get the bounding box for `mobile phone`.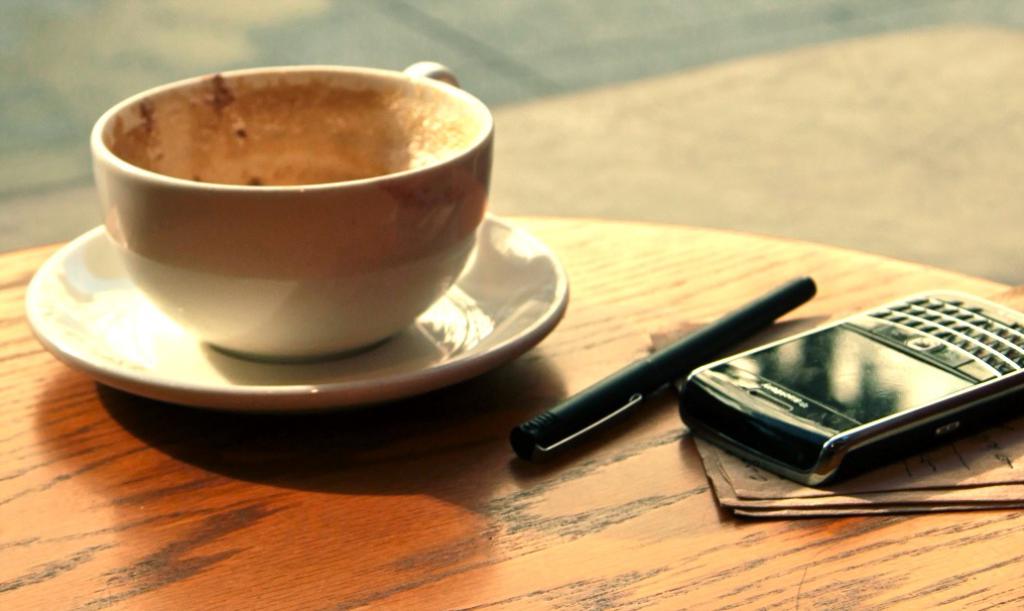
683,283,1013,494.
